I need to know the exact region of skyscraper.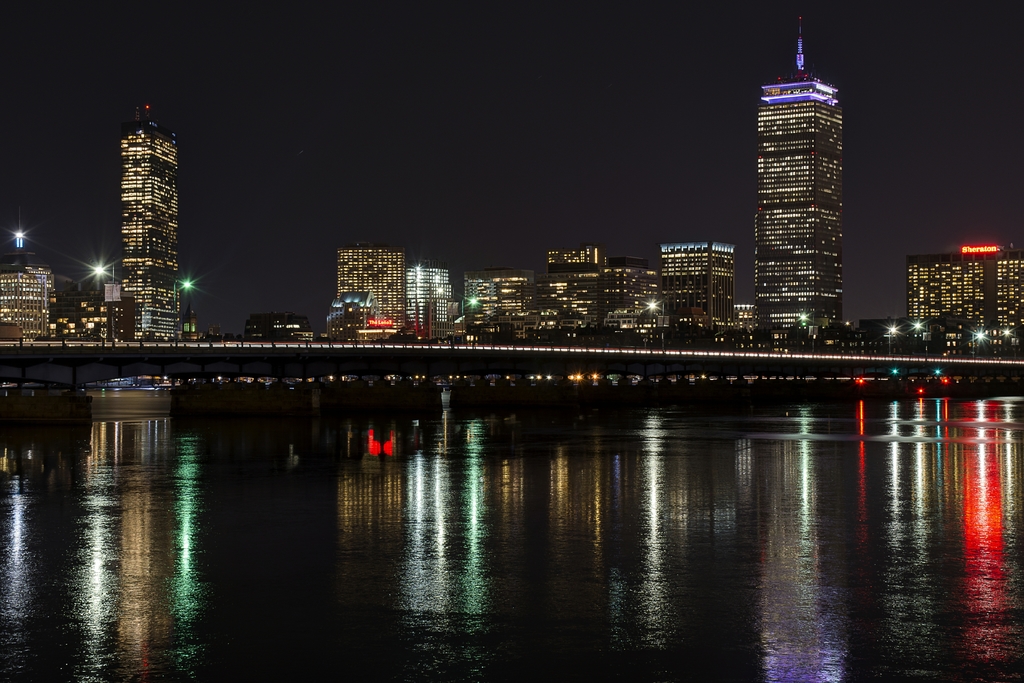
Region: box(80, 75, 191, 350).
